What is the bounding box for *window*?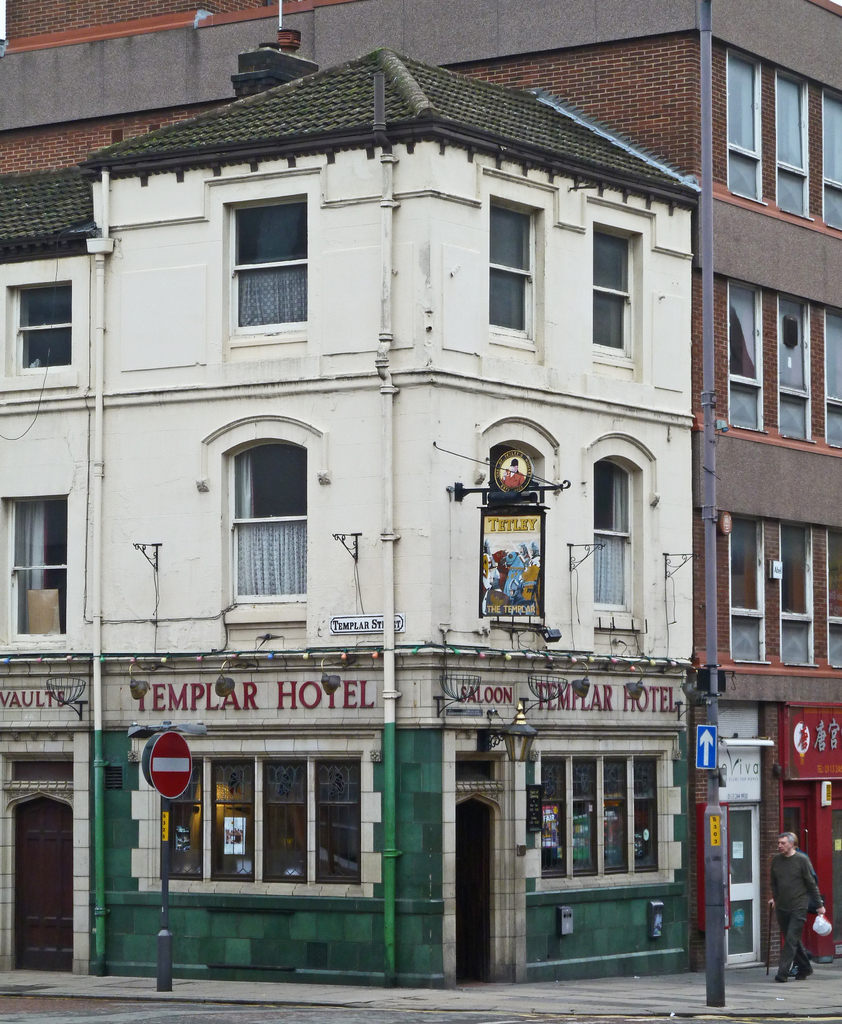
{"x1": 586, "y1": 468, "x2": 634, "y2": 610}.
